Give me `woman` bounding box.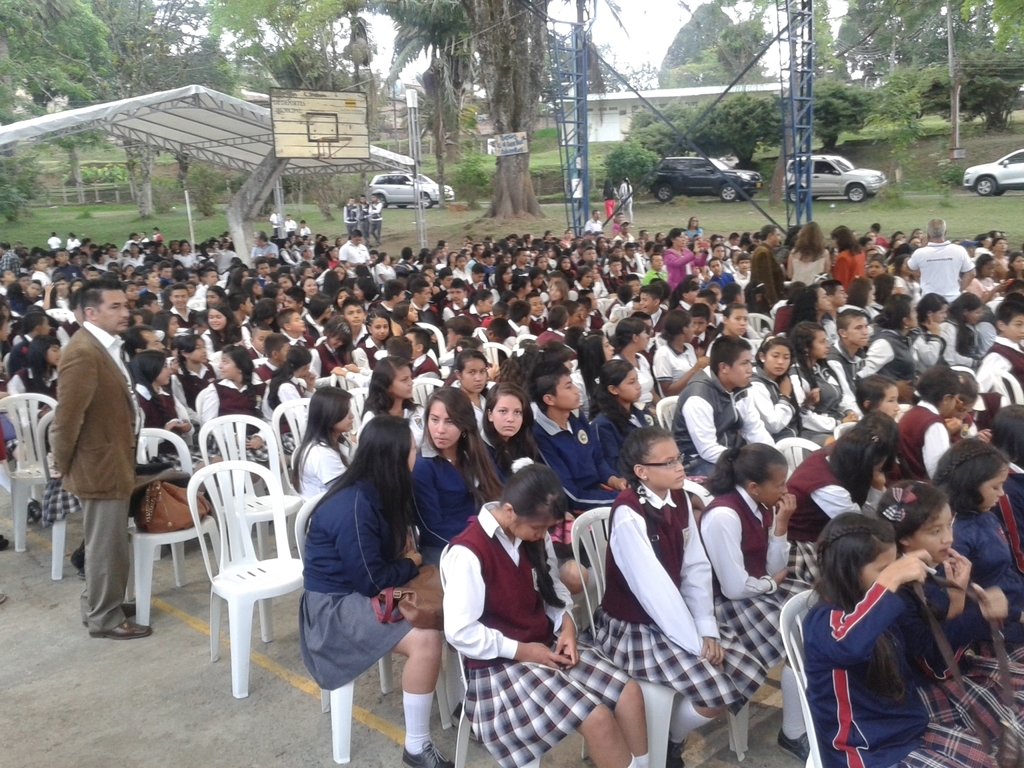
bbox(411, 386, 504, 566).
